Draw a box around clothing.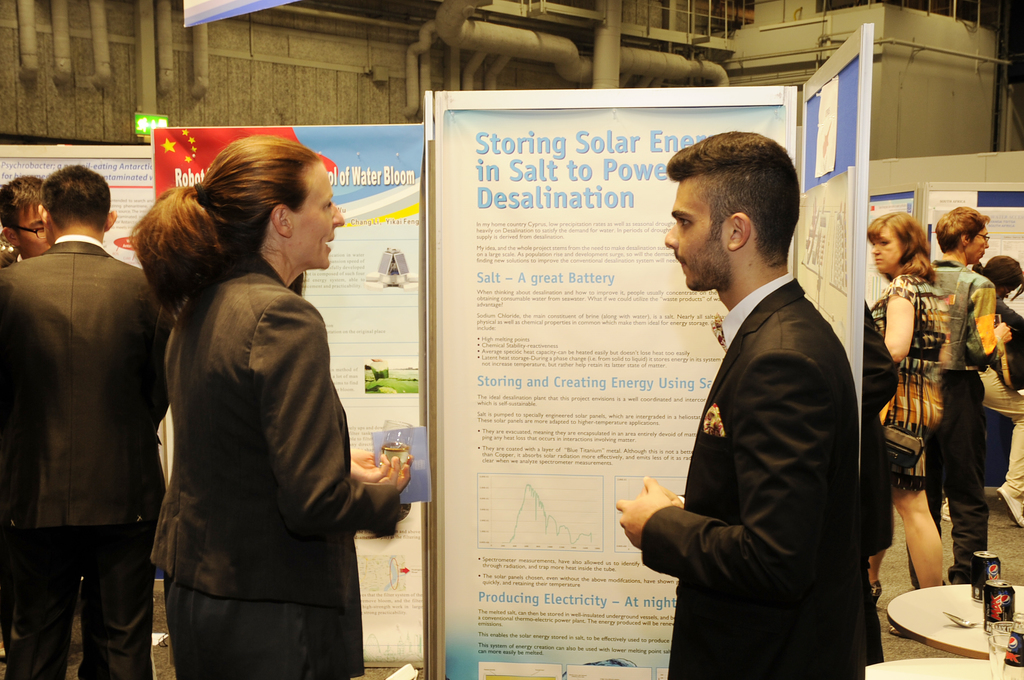
pyautogui.locateOnScreen(0, 229, 163, 674).
